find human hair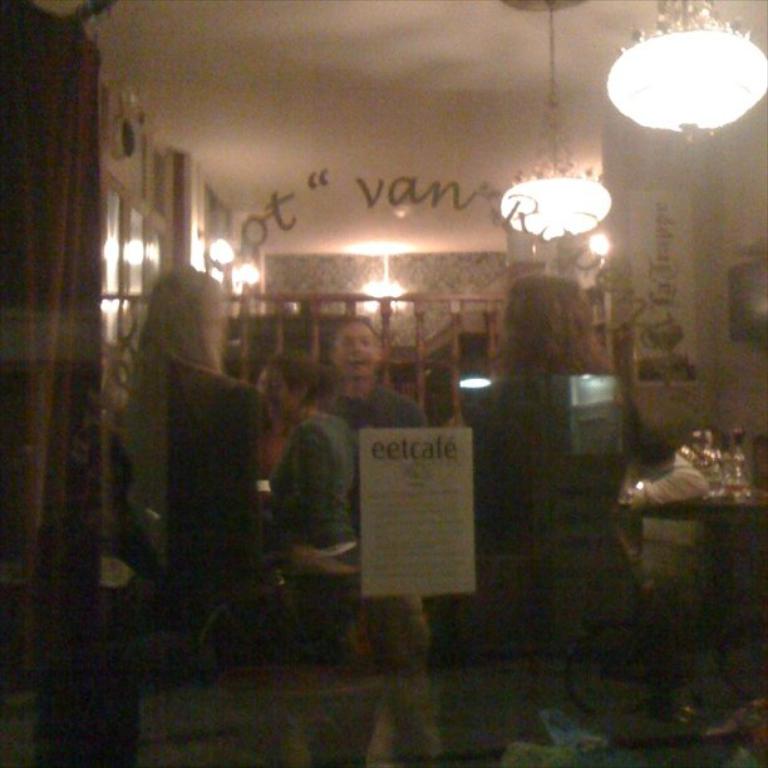
detection(479, 266, 622, 371)
